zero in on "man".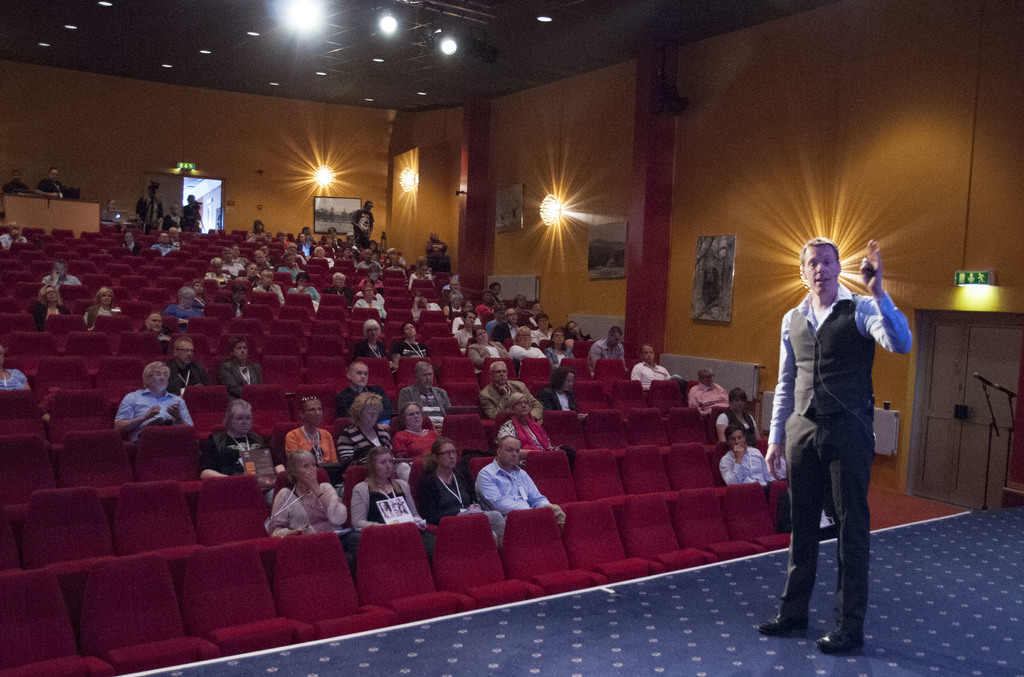
Zeroed in: 528/311/552/345.
